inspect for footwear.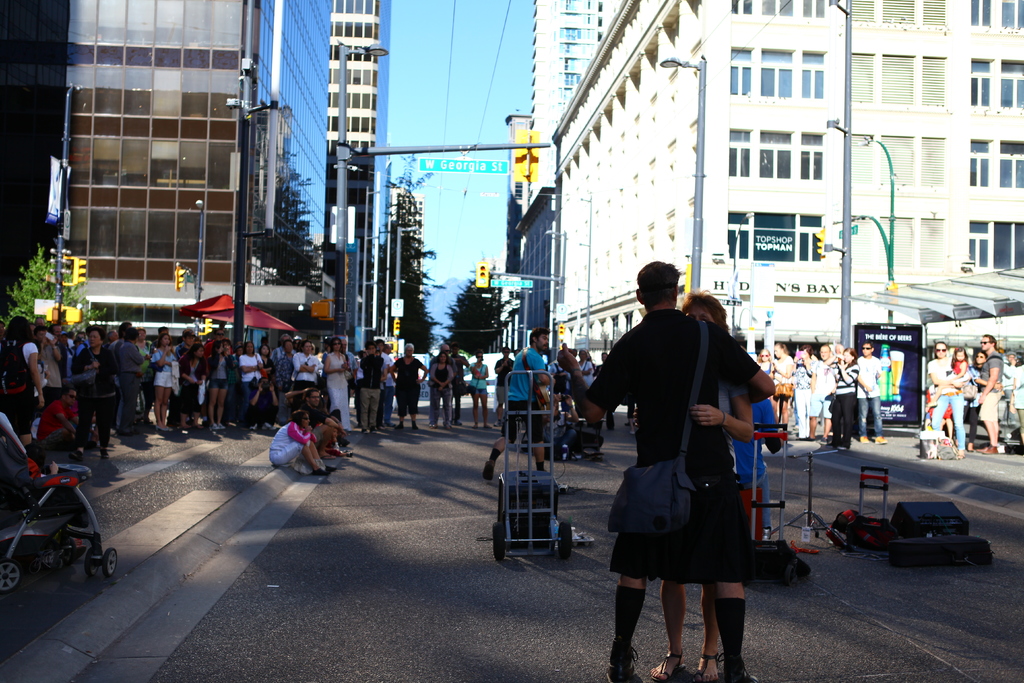
Inspection: [325,464,337,470].
